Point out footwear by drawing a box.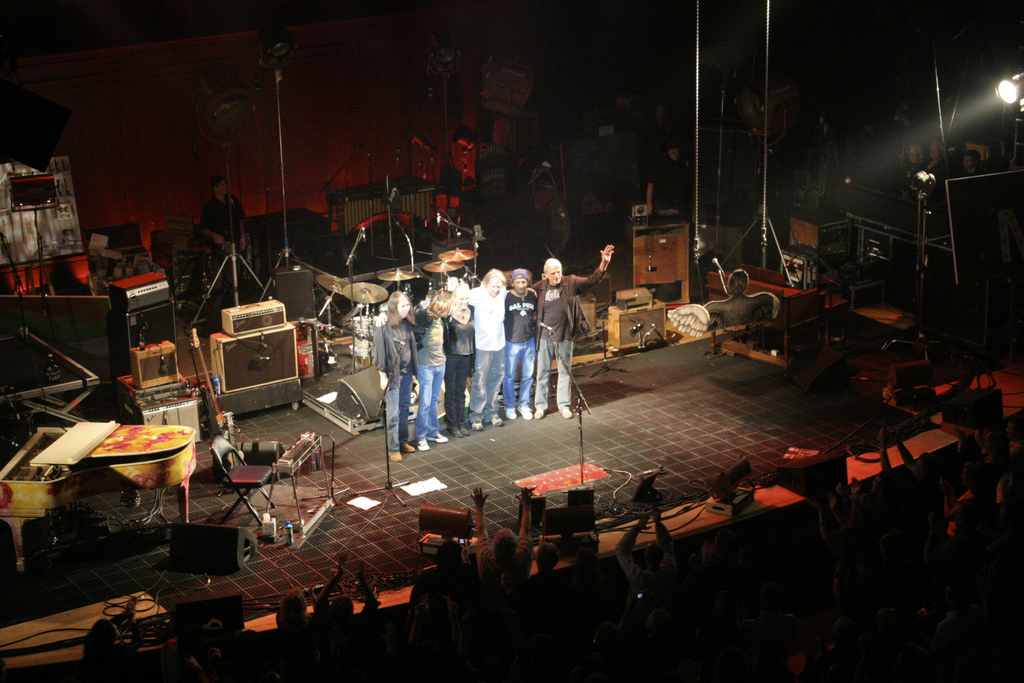
x1=404 y1=441 x2=412 y2=448.
